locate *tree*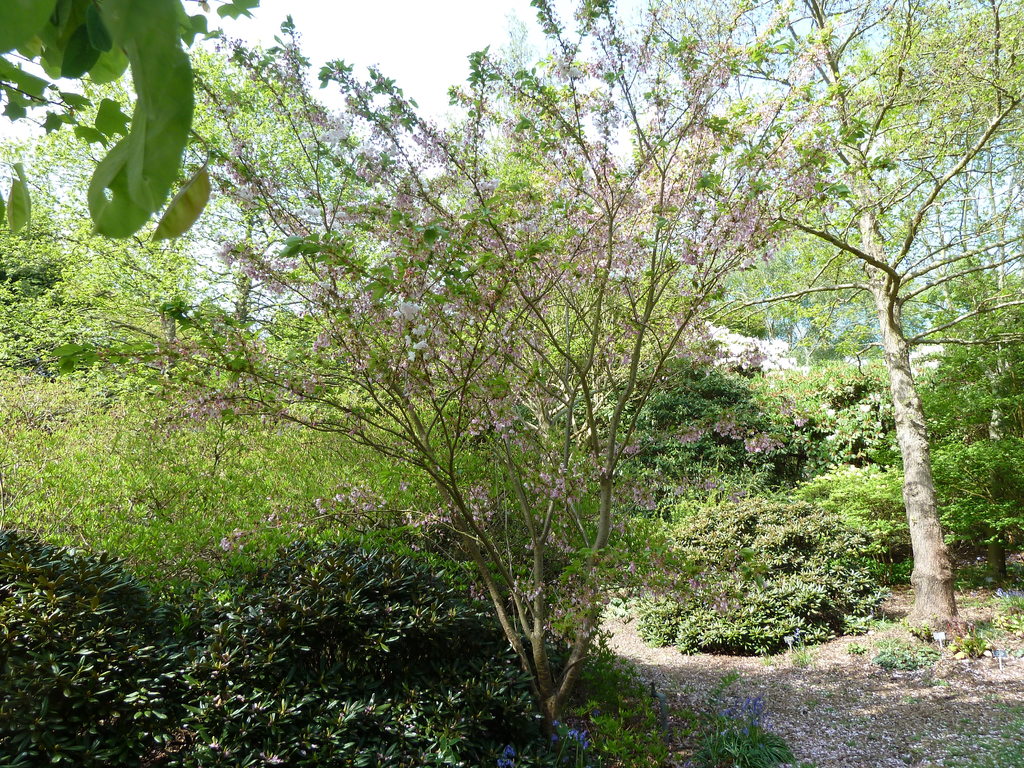
(left=909, top=260, right=1023, bottom=589)
